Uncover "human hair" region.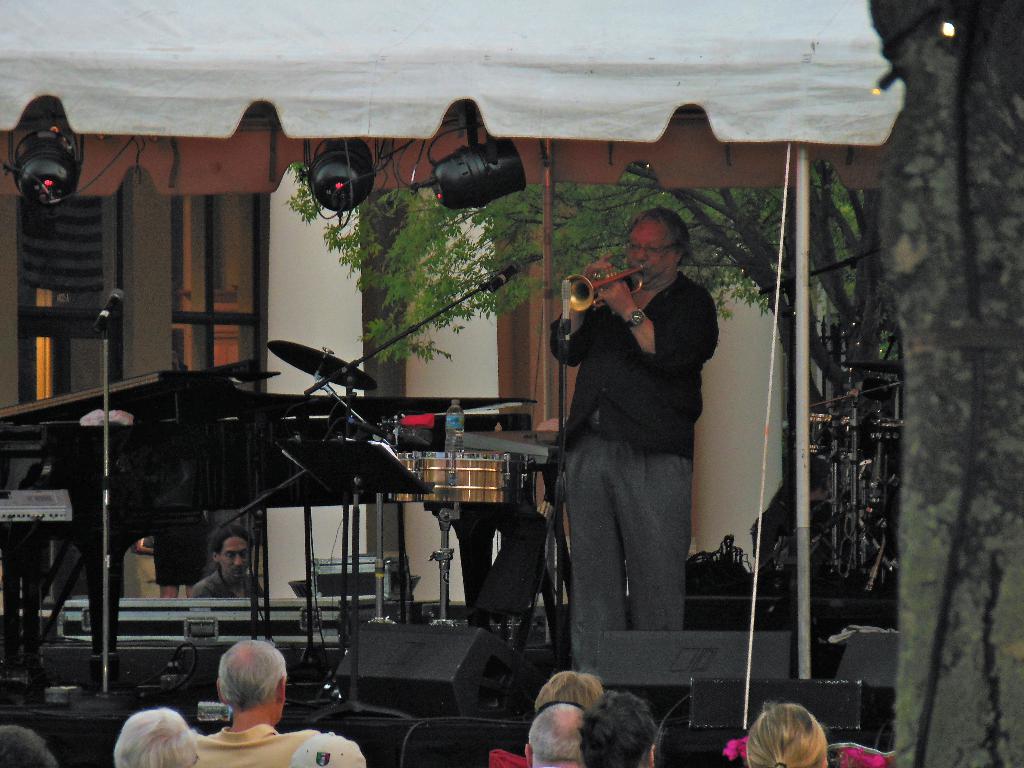
Uncovered: <region>211, 637, 289, 698</region>.
